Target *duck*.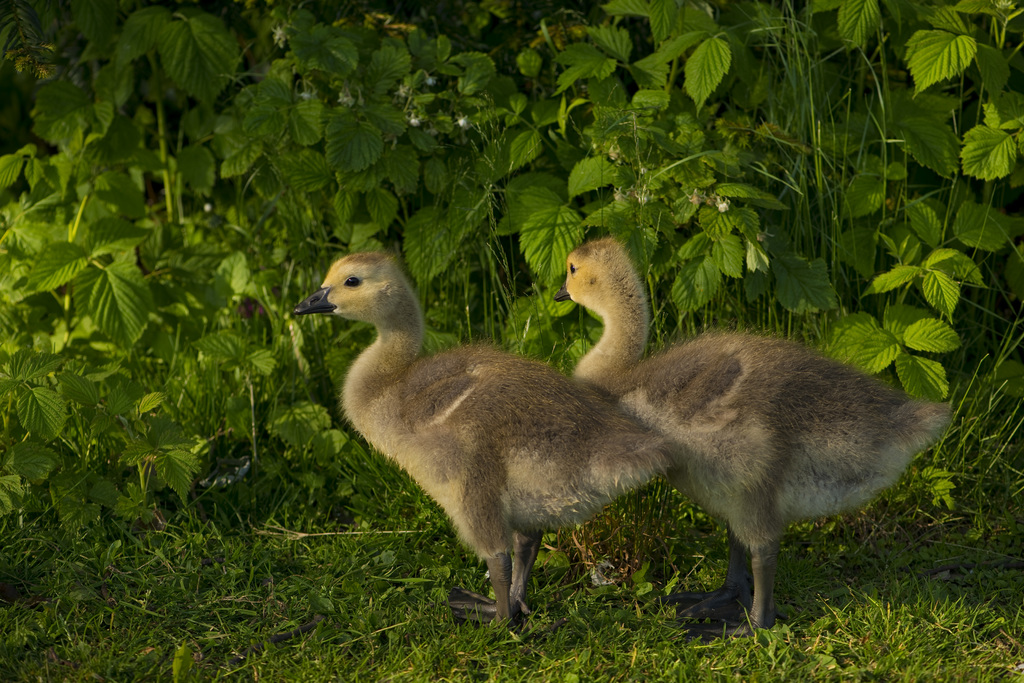
Target region: locate(540, 241, 955, 645).
